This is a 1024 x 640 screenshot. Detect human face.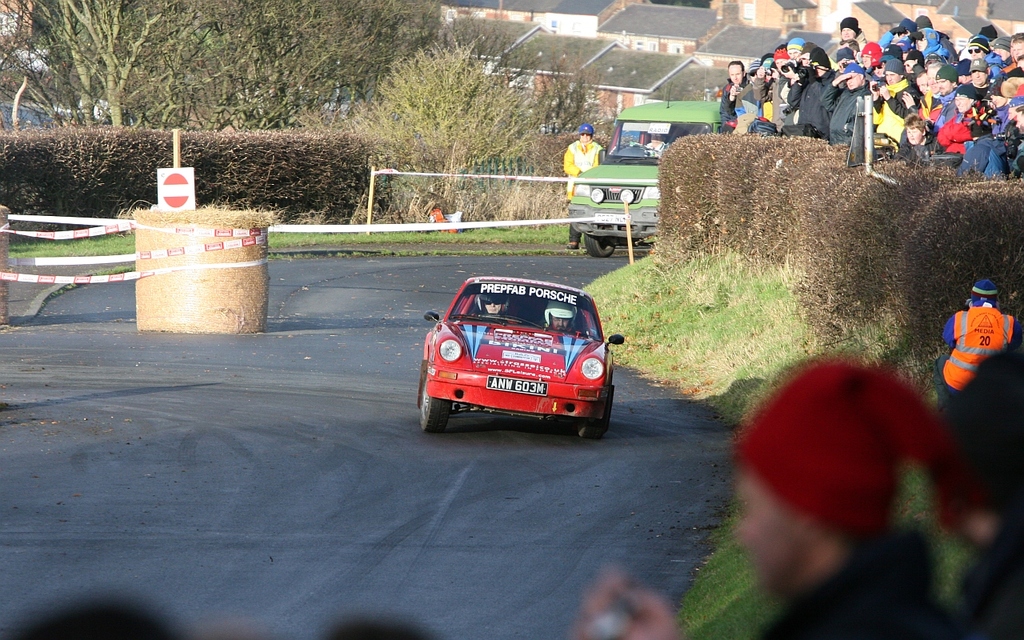
pyautogui.locateOnScreen(802, 52, 810, 66).
